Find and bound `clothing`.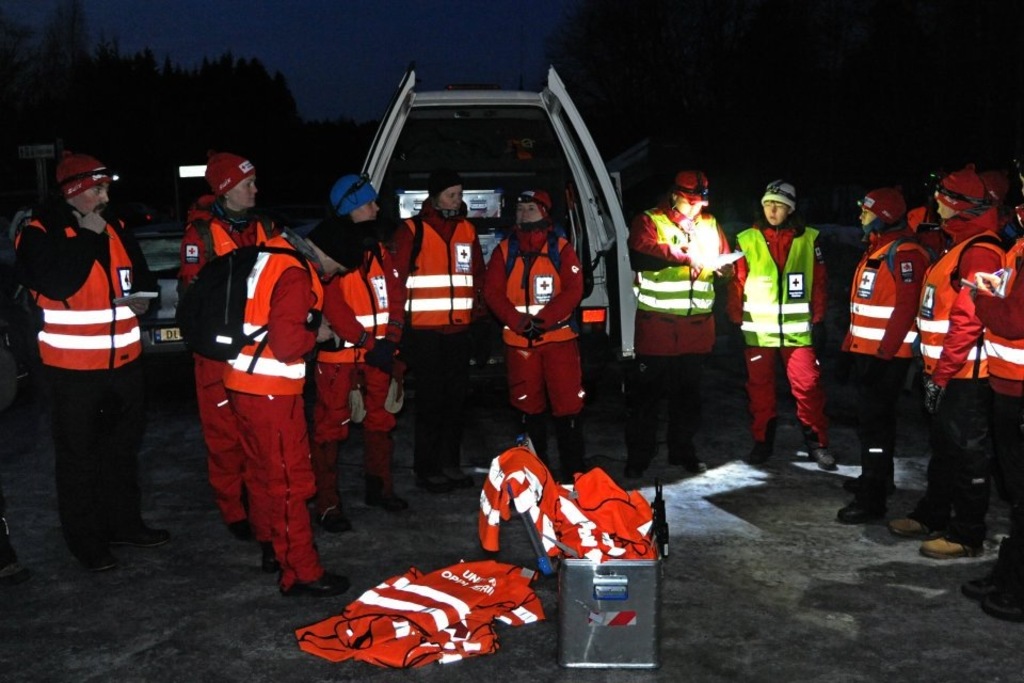
Bound: [969,231,1023,594].
